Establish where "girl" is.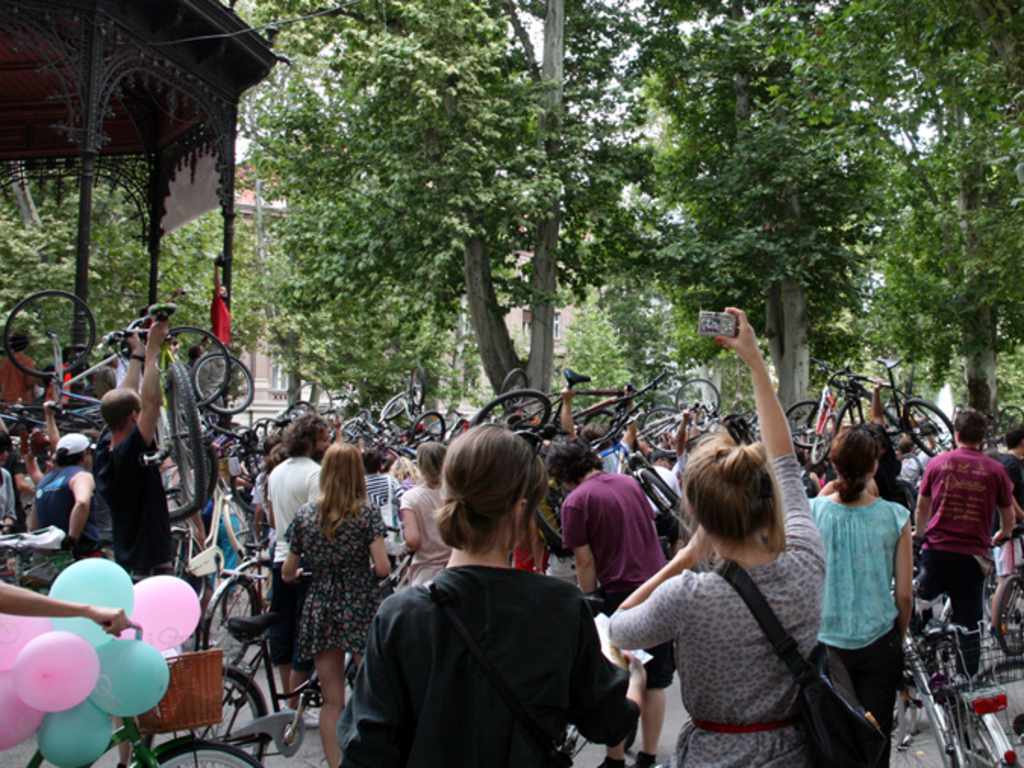
Established at Rect(391, 445, 424, 491).
